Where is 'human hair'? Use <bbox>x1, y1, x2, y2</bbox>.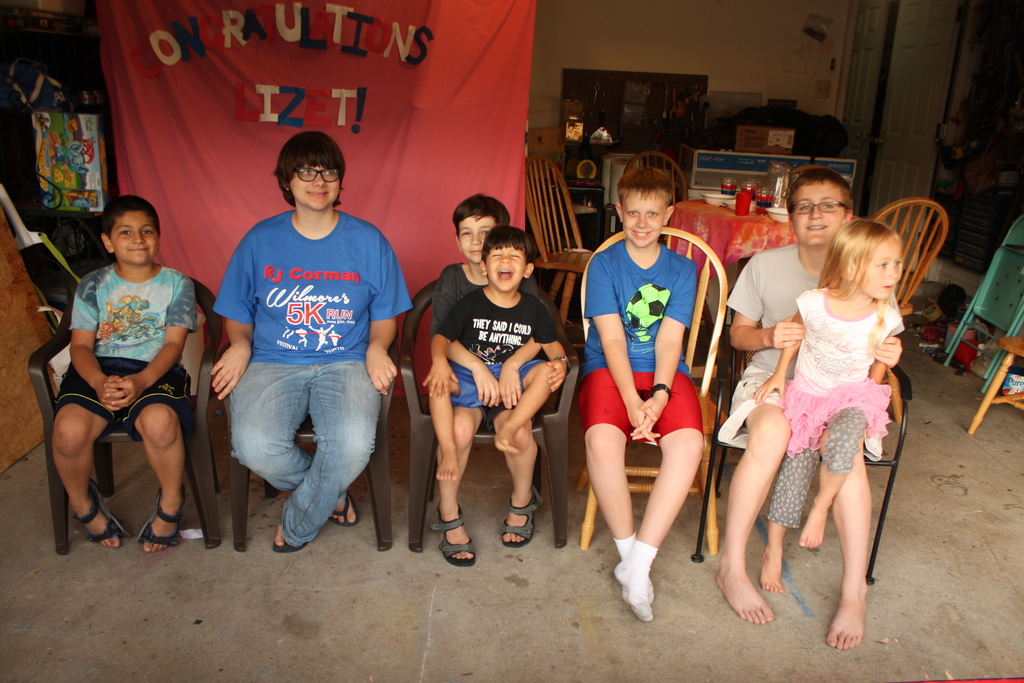
<bbox>451, 188, 509, 226</bbox>.
